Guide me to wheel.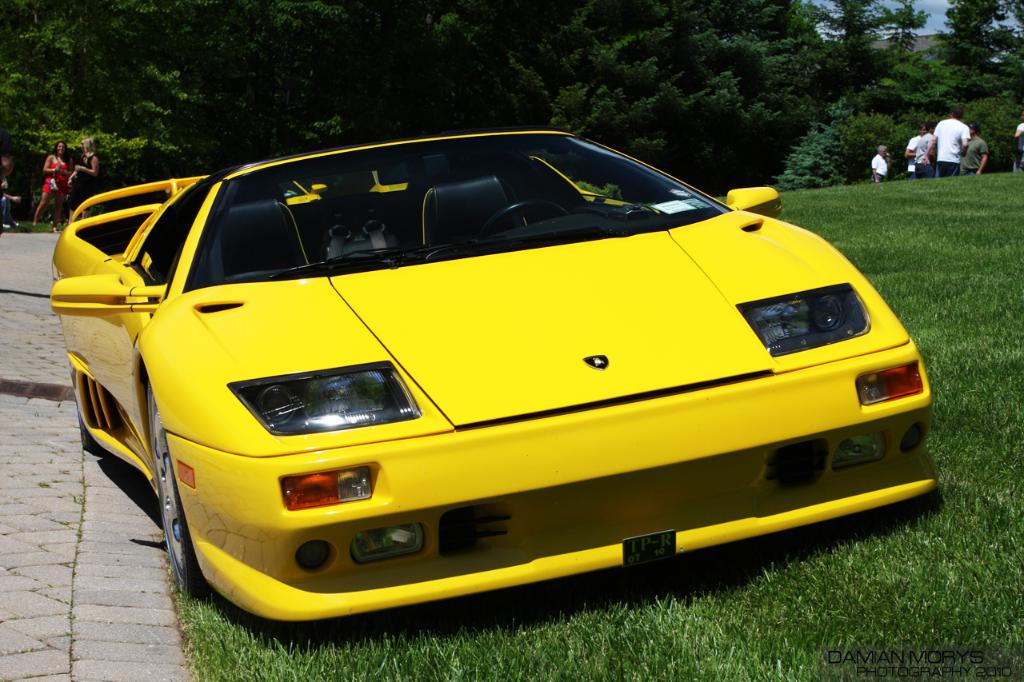
Guidance: [73,401,101,449].
